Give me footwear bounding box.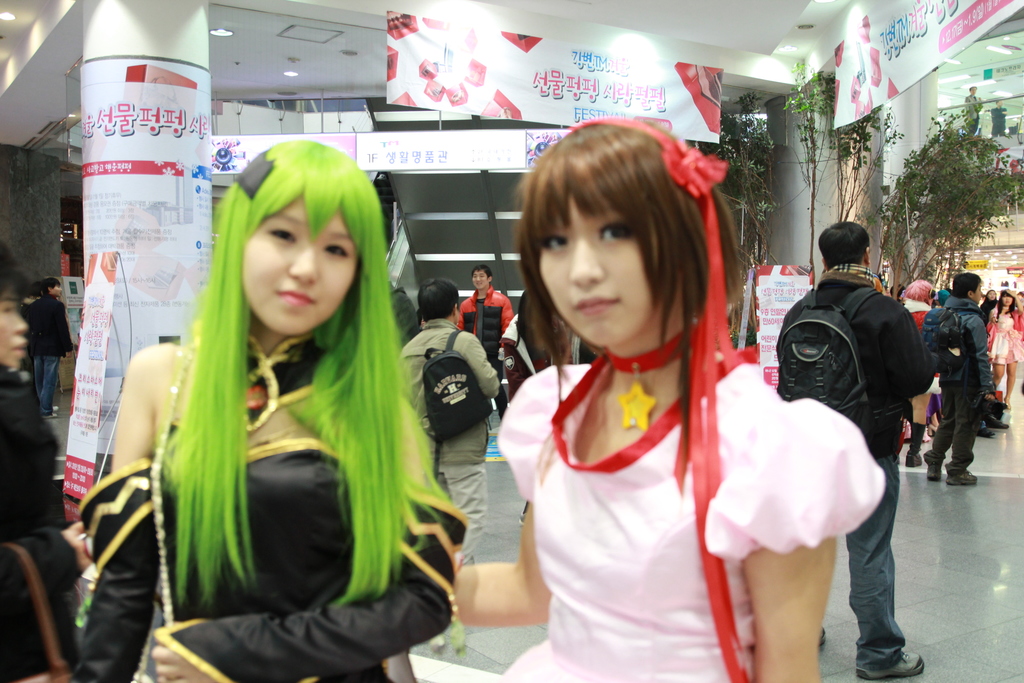
region(817, 627, 826, 646).
